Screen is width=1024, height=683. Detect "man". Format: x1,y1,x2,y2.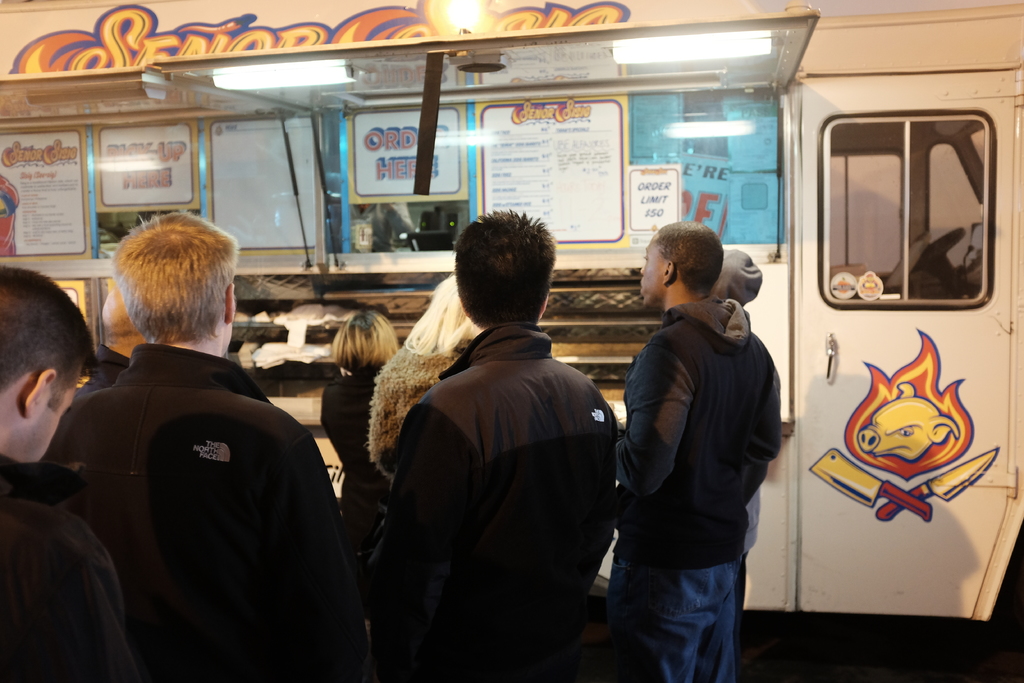
47,215,356,673.
